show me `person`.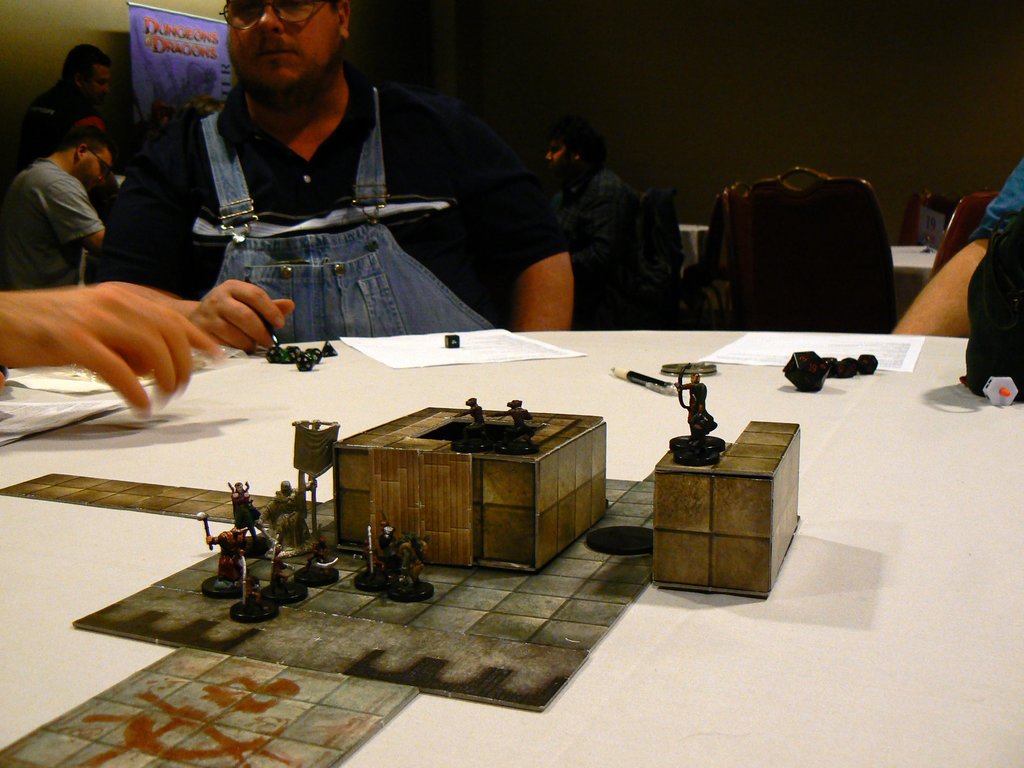
`person` is here: 107 1 575 349.
